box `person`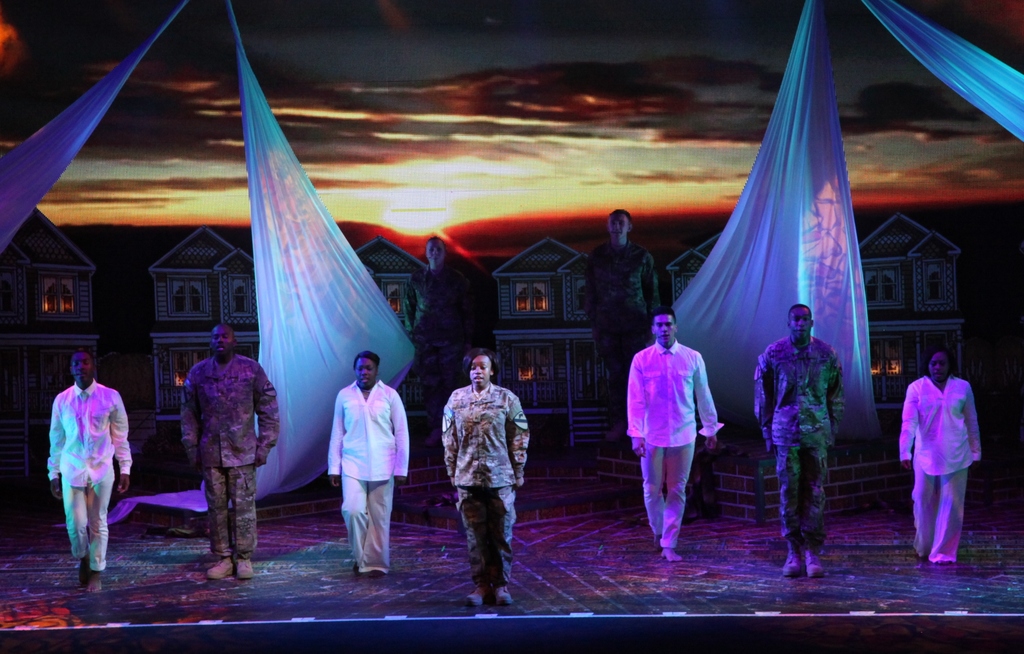
bbox(624, 308, 720, 562)
